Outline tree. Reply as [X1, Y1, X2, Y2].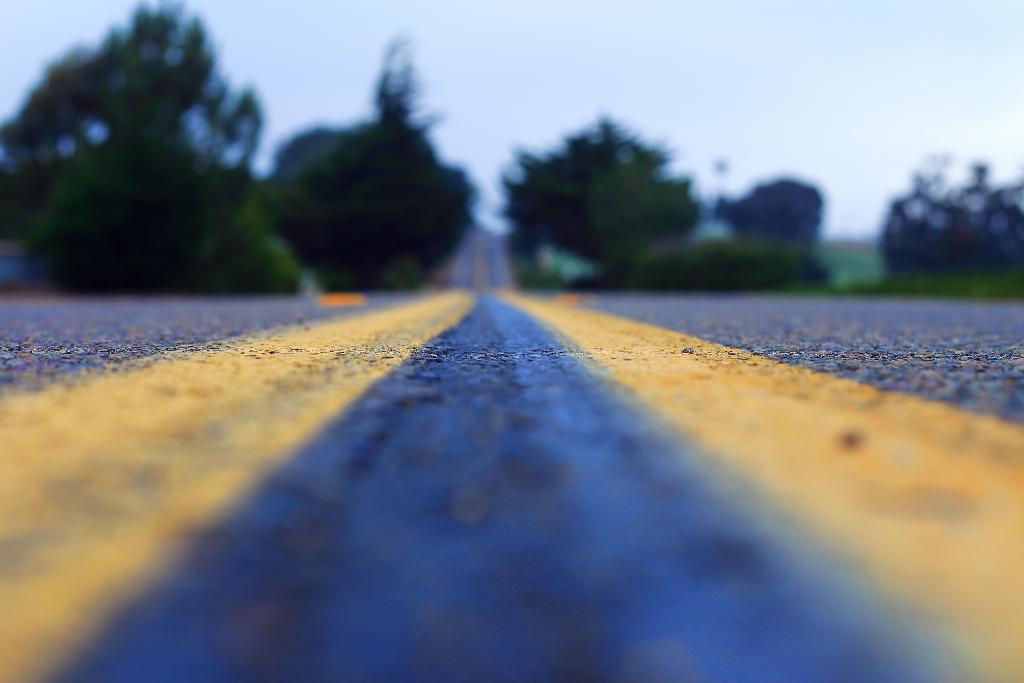
[263, 33, 474, 284].
